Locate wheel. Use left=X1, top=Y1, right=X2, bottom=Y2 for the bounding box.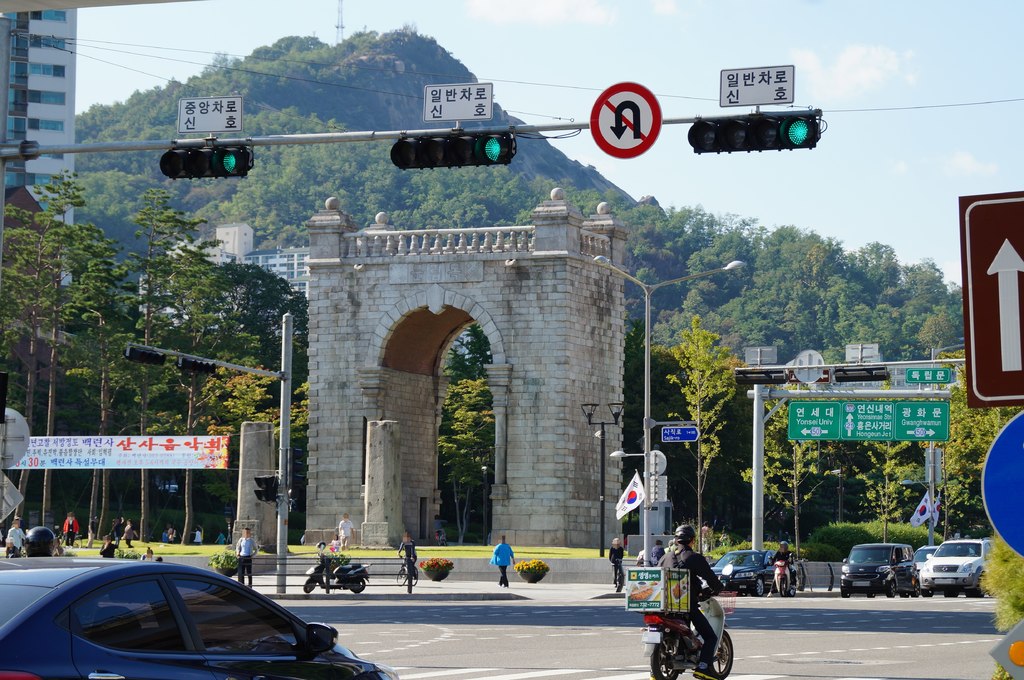
left=751, top=581, right=762, bottom=596.
